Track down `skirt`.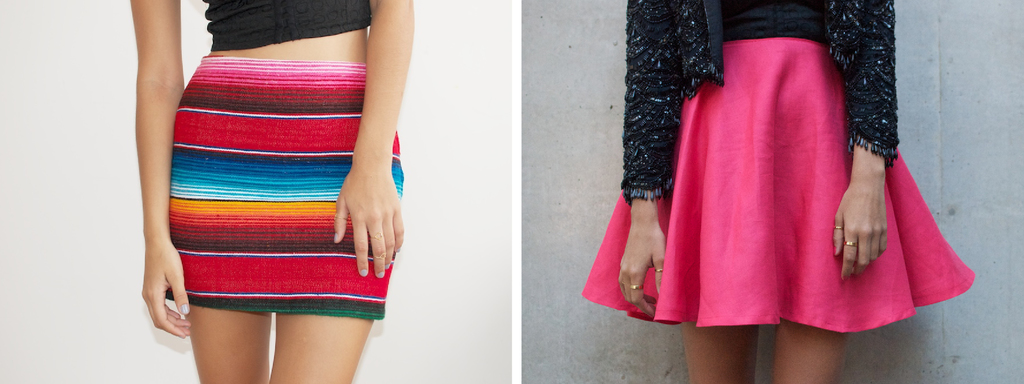
Tracked to 168:56:403:323.
